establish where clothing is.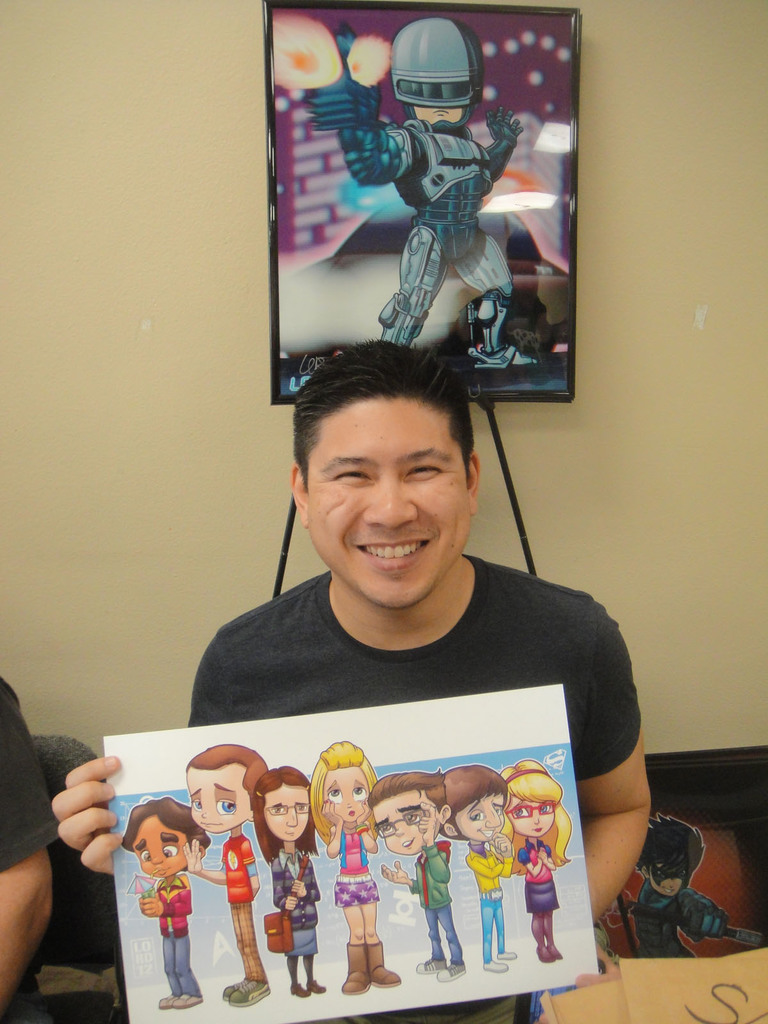
Established at [left=143, top=877, right=202, bottom=1009].
